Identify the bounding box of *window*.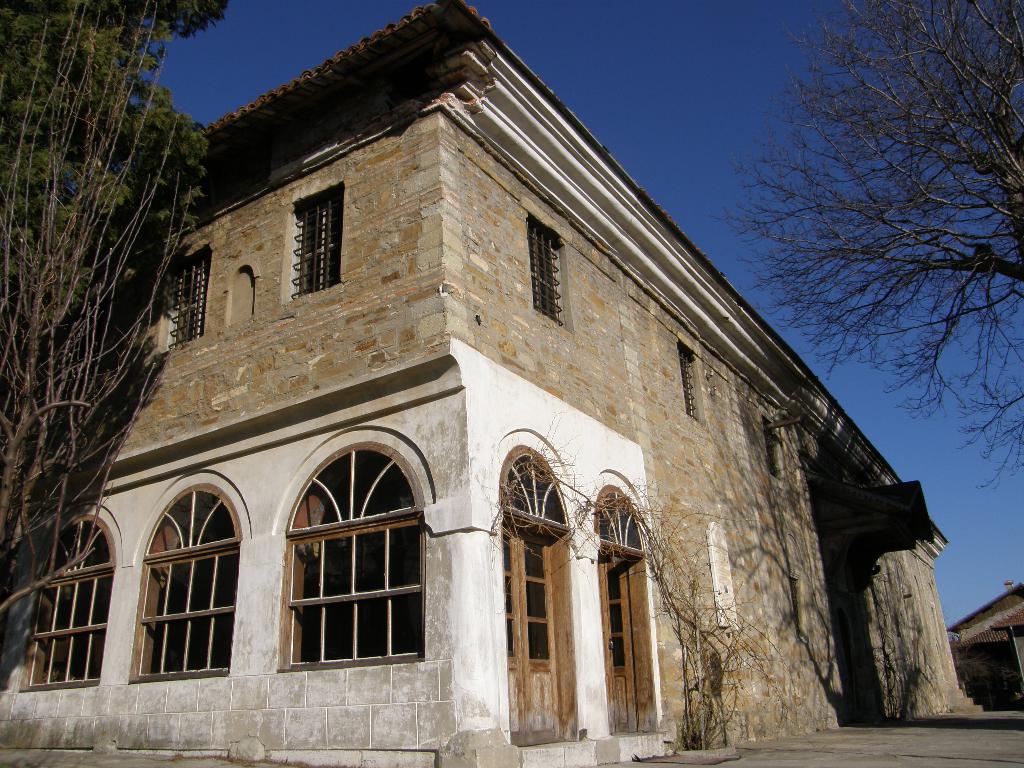
box(681, 344, 705, 418).
